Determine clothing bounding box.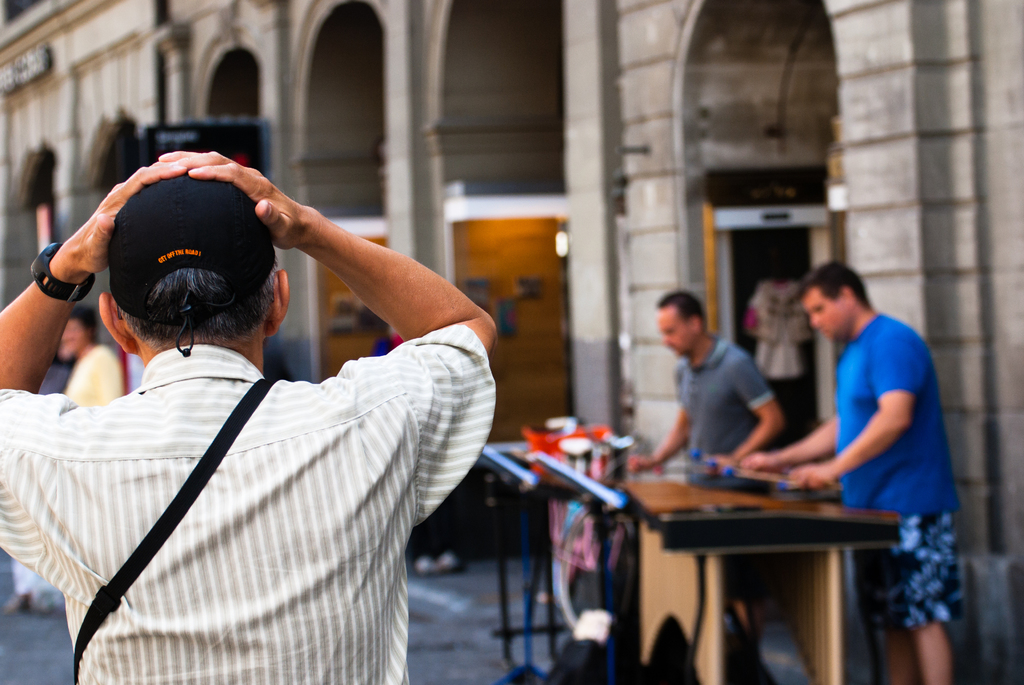
Determined: [left=65, top=343, right=122, bottom=405].
